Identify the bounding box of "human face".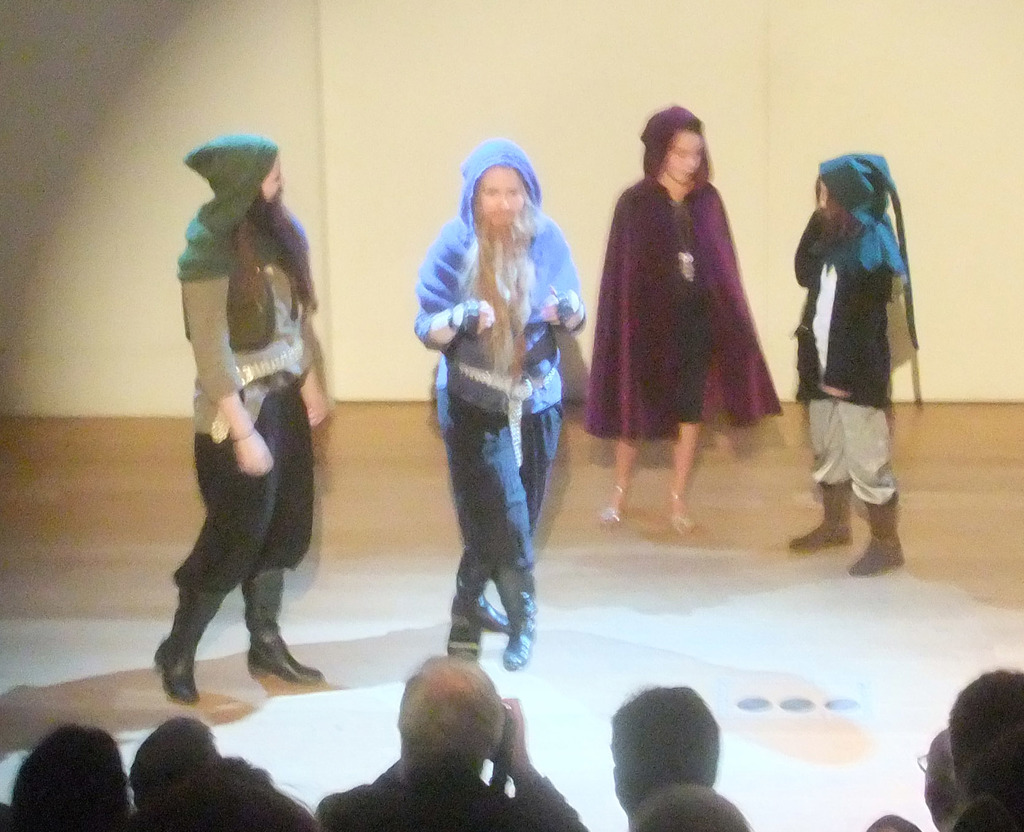
rect(477, 168, 527, 230).
